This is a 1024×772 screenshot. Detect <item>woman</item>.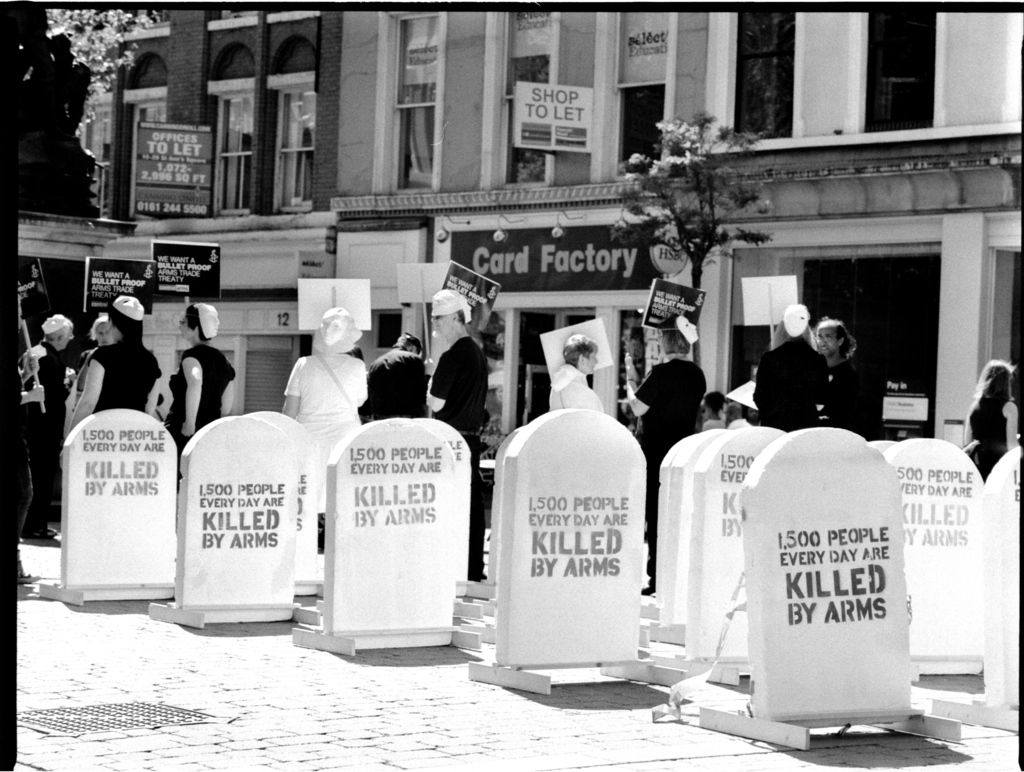
crop(165, 303, 234, 482).
